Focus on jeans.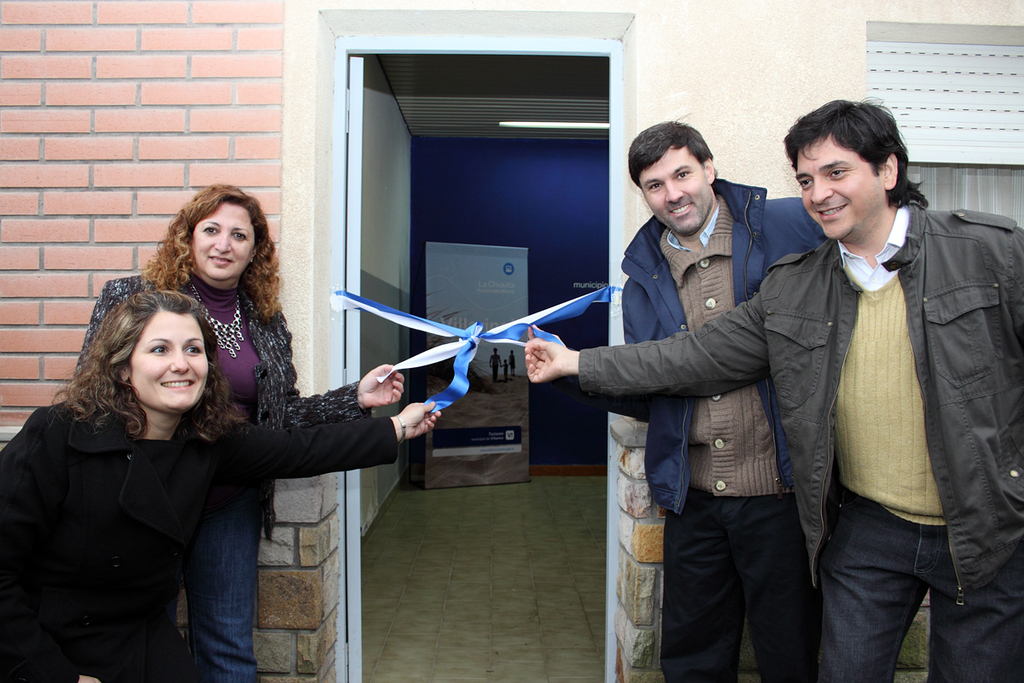
Focused at pyautogui.locateOnScreen(812, 493, 1023, 682).
